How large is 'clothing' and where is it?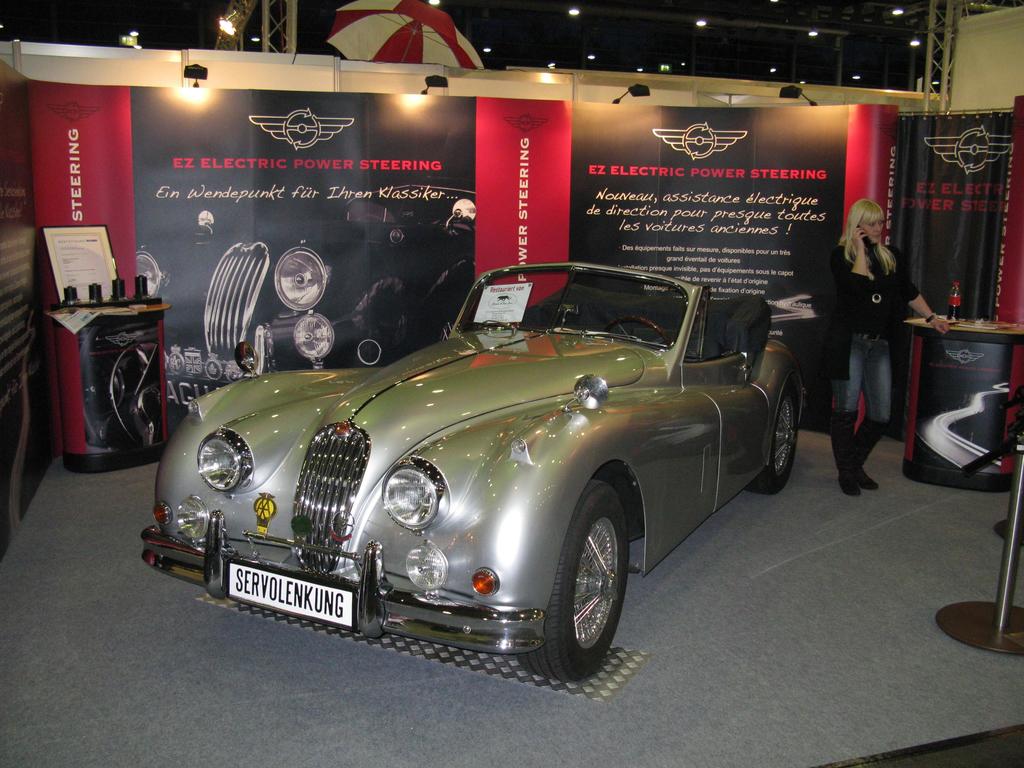
Bounding box: detection(827, 188, 925, 458).
